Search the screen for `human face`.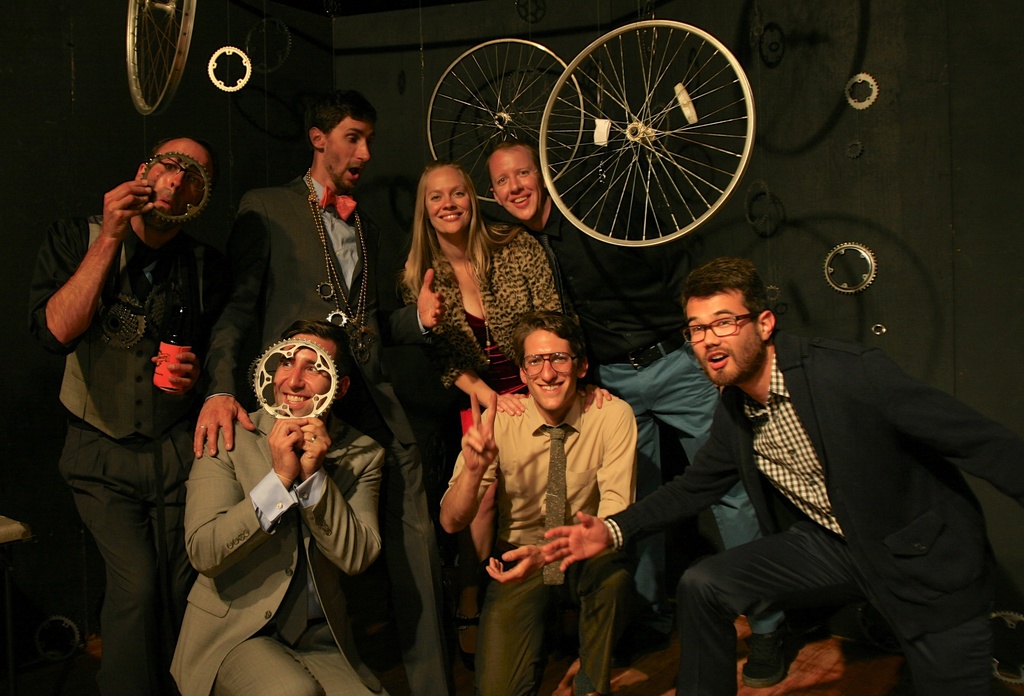
Found at box=[520, 334, 579, 414].
